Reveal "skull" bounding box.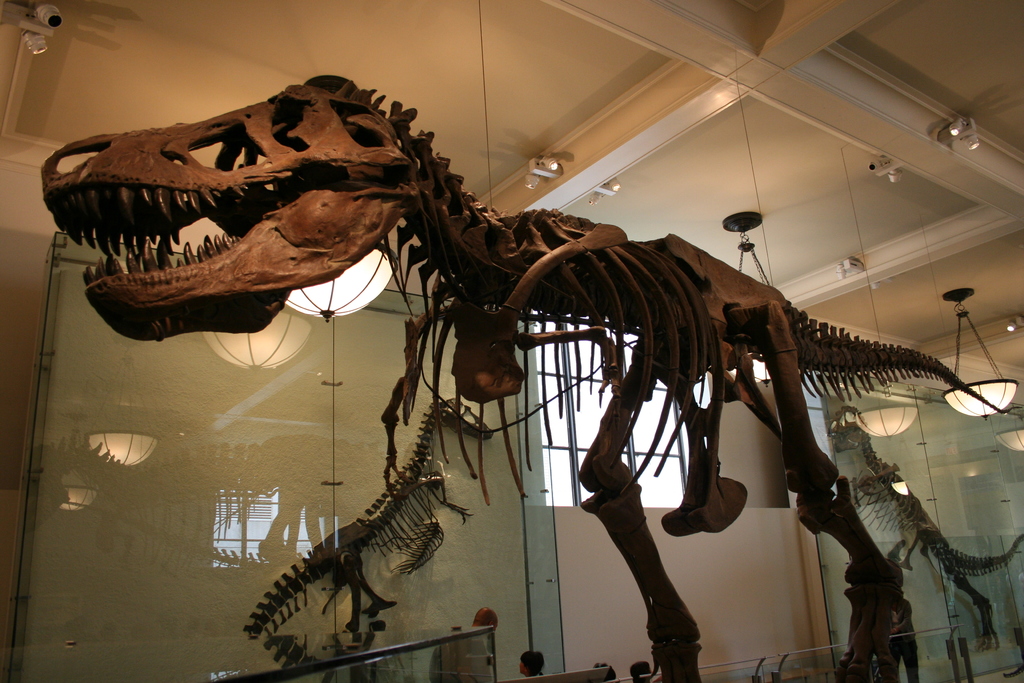
Revealed: select_region(38, 70, 417, 342).
